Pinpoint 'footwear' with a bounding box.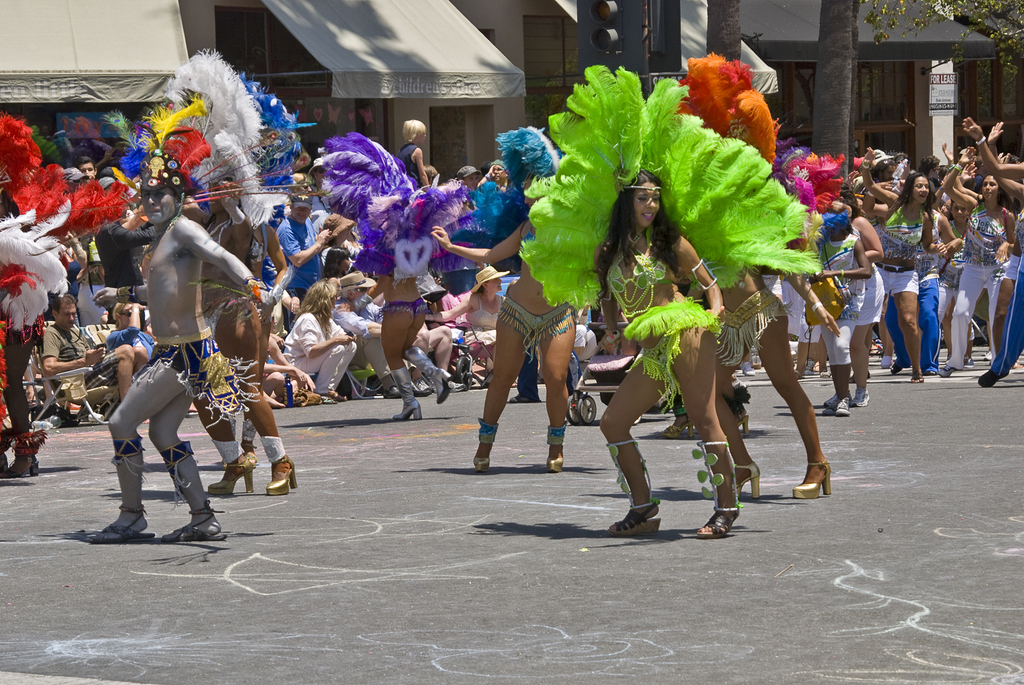
737, 410, 748, 436.
